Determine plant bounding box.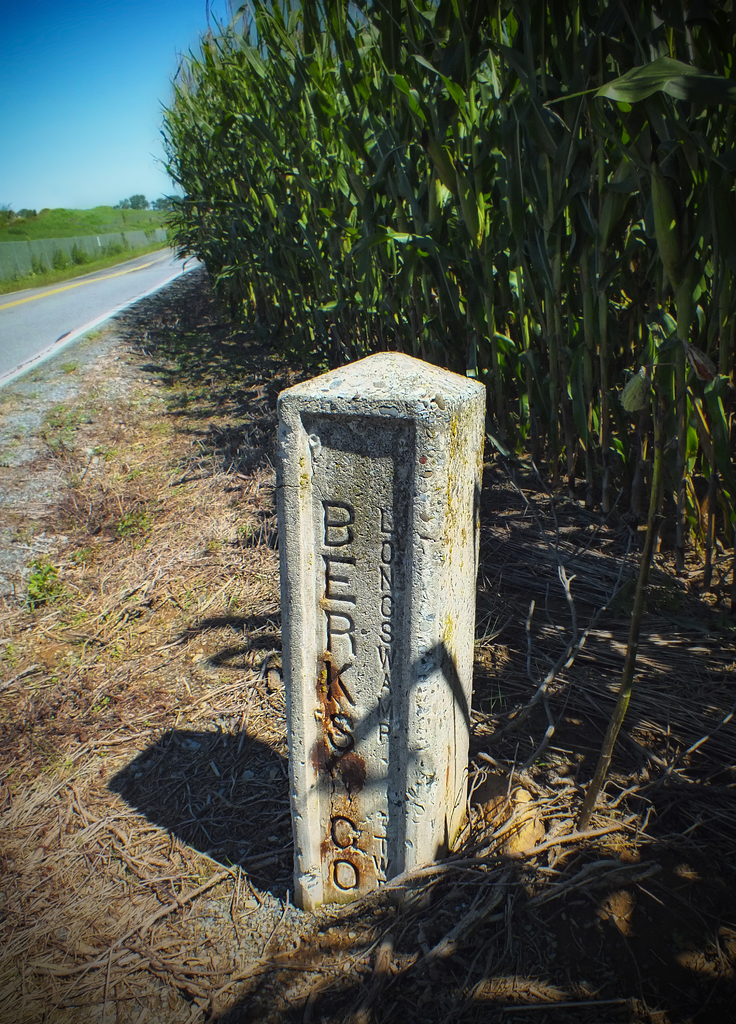
Determined: <region>51, 244, 67, 270</region>.
